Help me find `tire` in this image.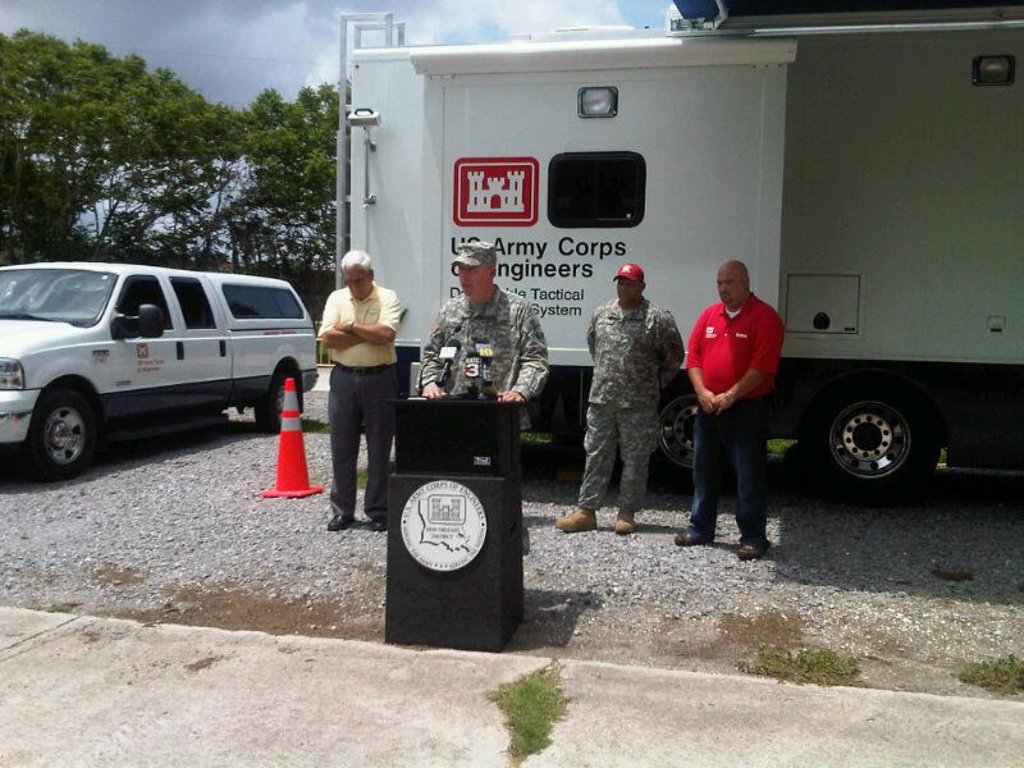
Found it: box=[649, 370, 724, 480].
